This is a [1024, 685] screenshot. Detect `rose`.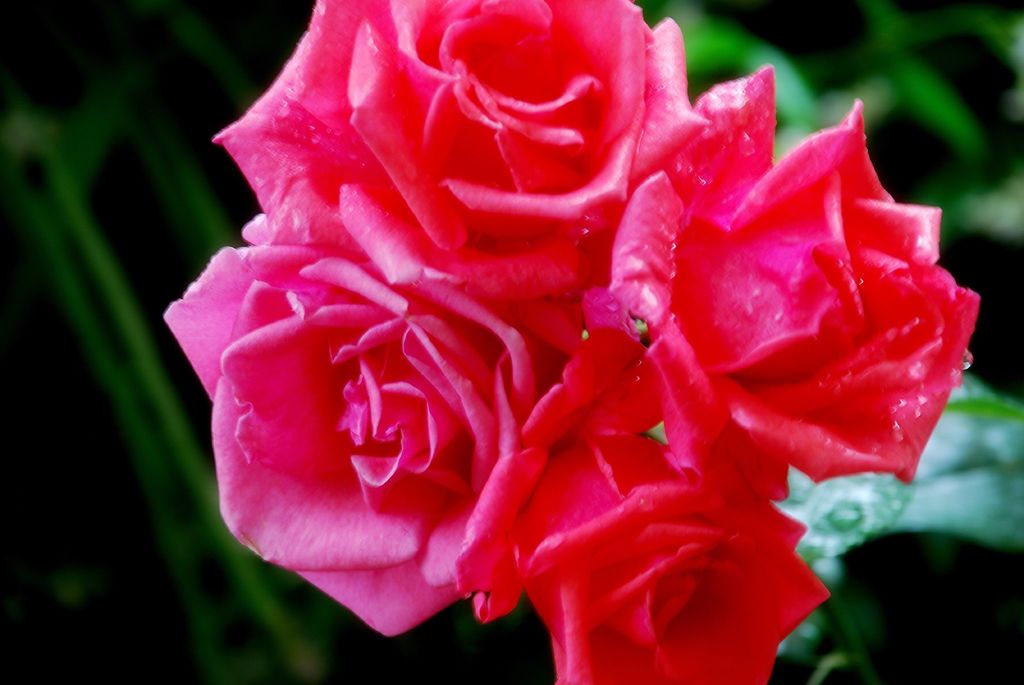
598:67:980:496.
